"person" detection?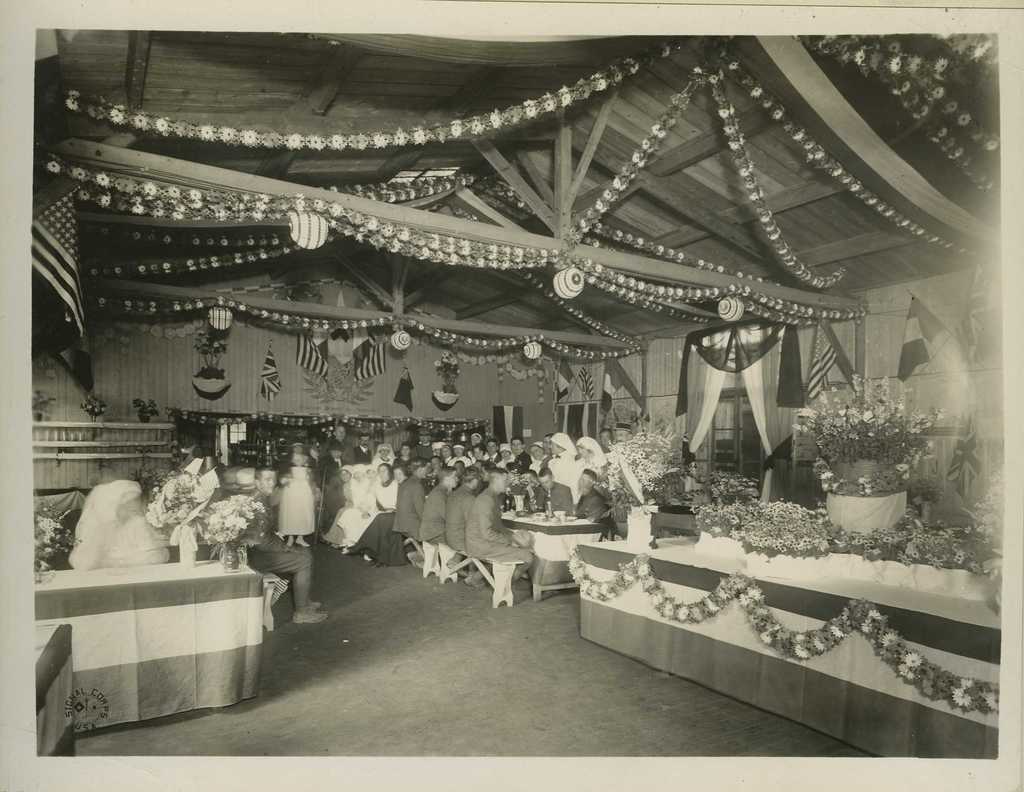
Rect(401, 441, 414, 462)
